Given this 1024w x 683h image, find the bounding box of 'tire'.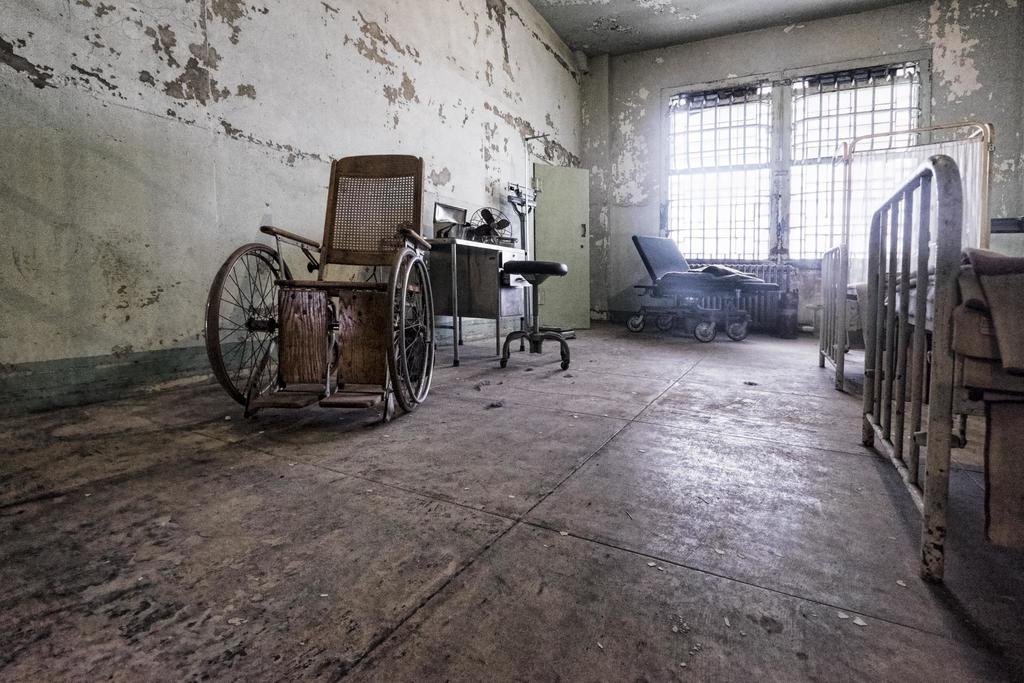
694 320 717 345.
